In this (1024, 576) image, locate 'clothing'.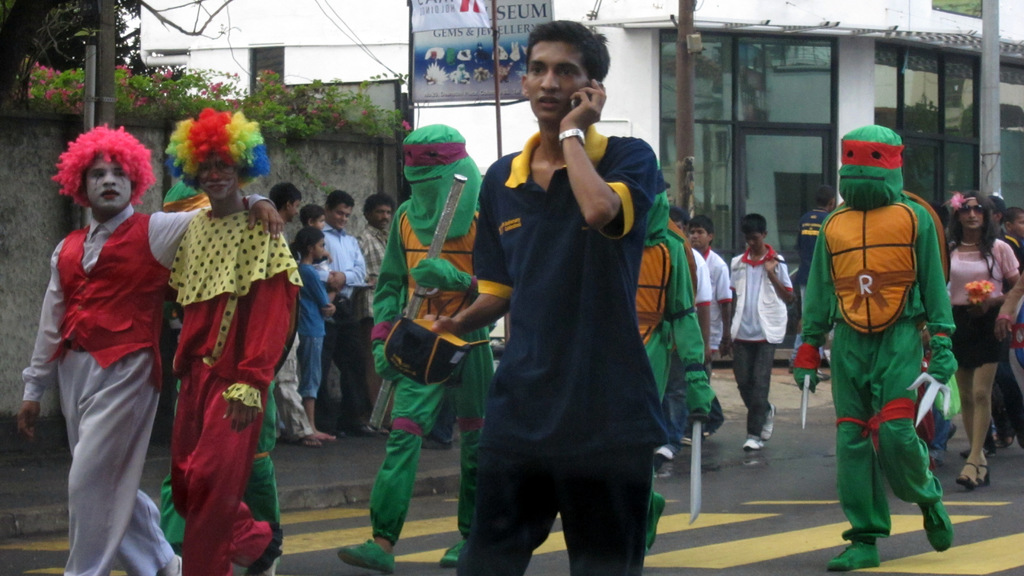
Bounding box: (left=950, top=236, right=1018, bottom=376).
